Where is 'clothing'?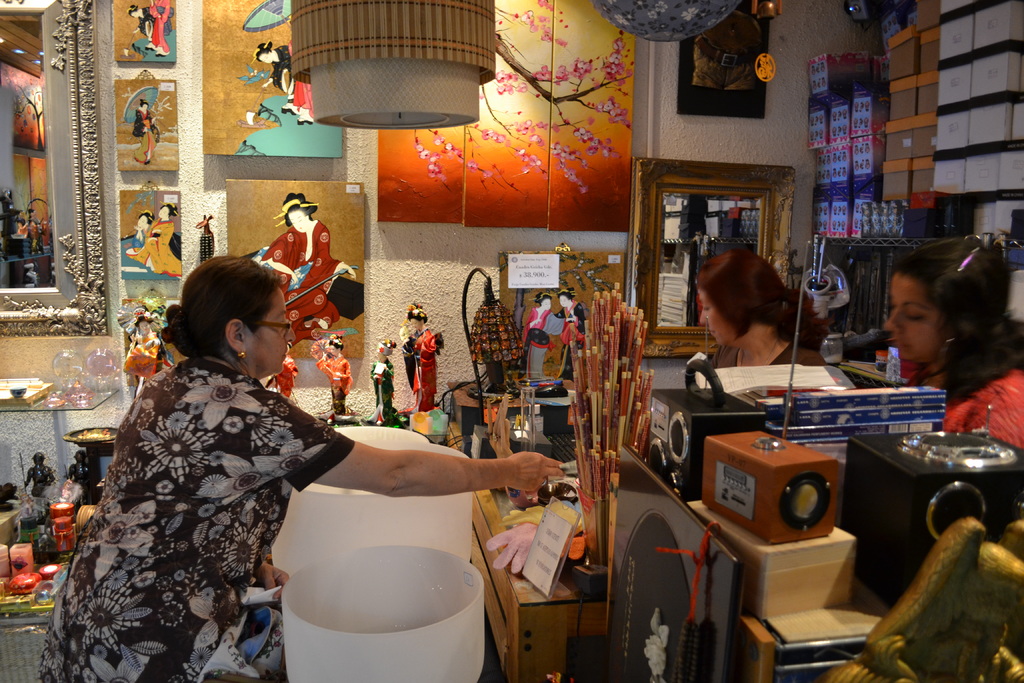
left=522, top=308, right=564, bottom=379.
